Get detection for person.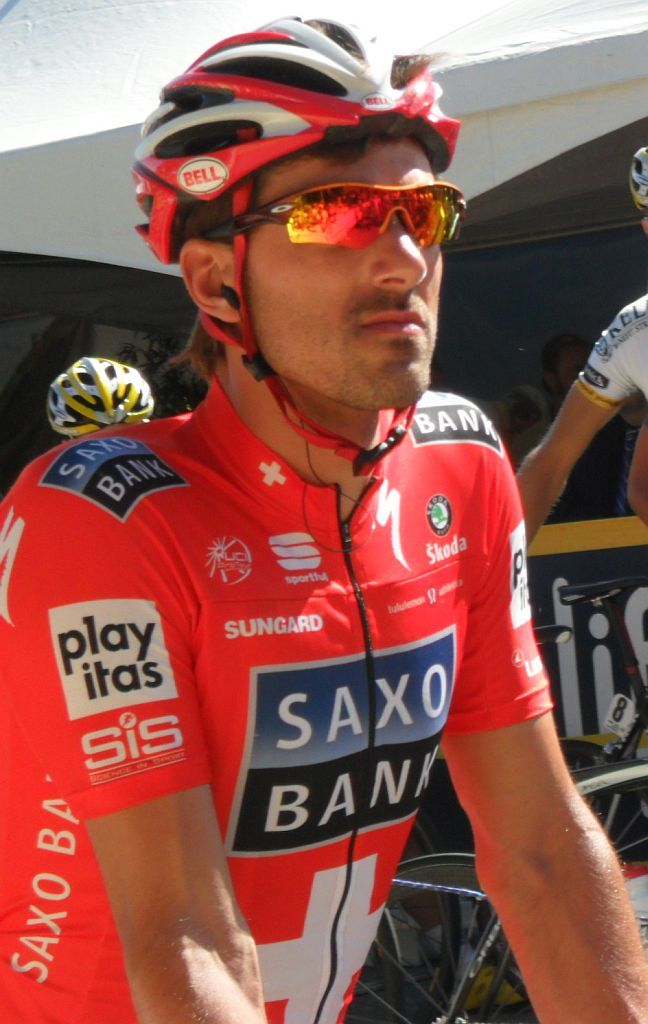
Detection: [17,43,556,1023].
